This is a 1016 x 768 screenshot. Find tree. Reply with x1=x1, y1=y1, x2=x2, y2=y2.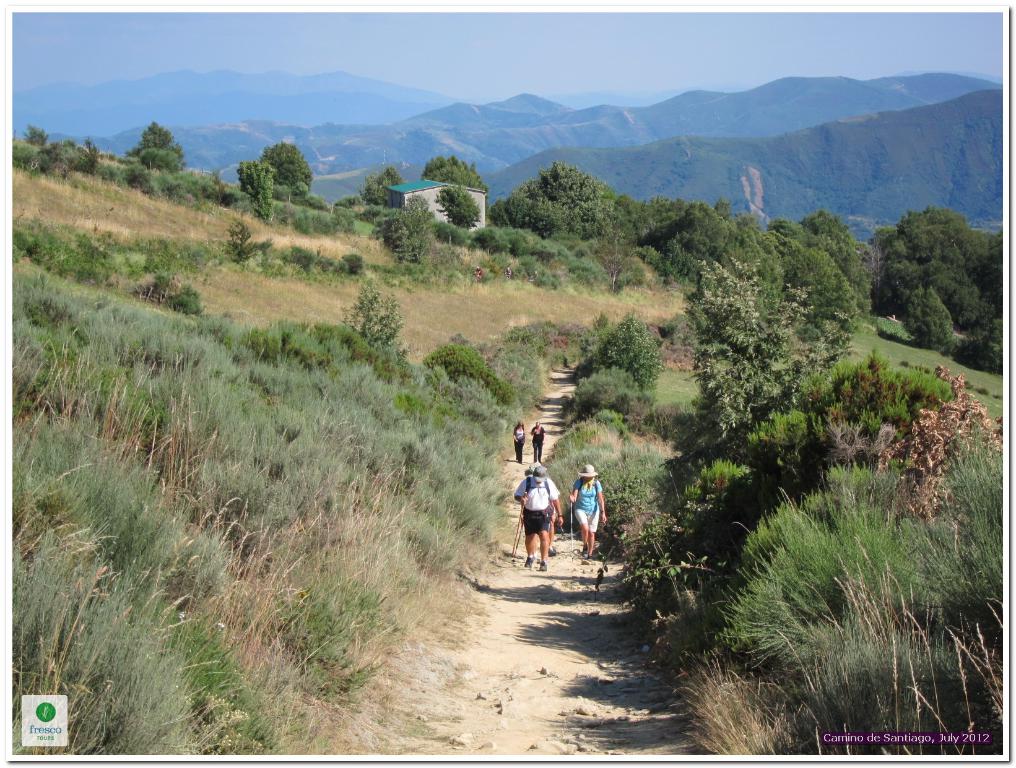
x1=237, y1=157, x2=274, y2=224.
